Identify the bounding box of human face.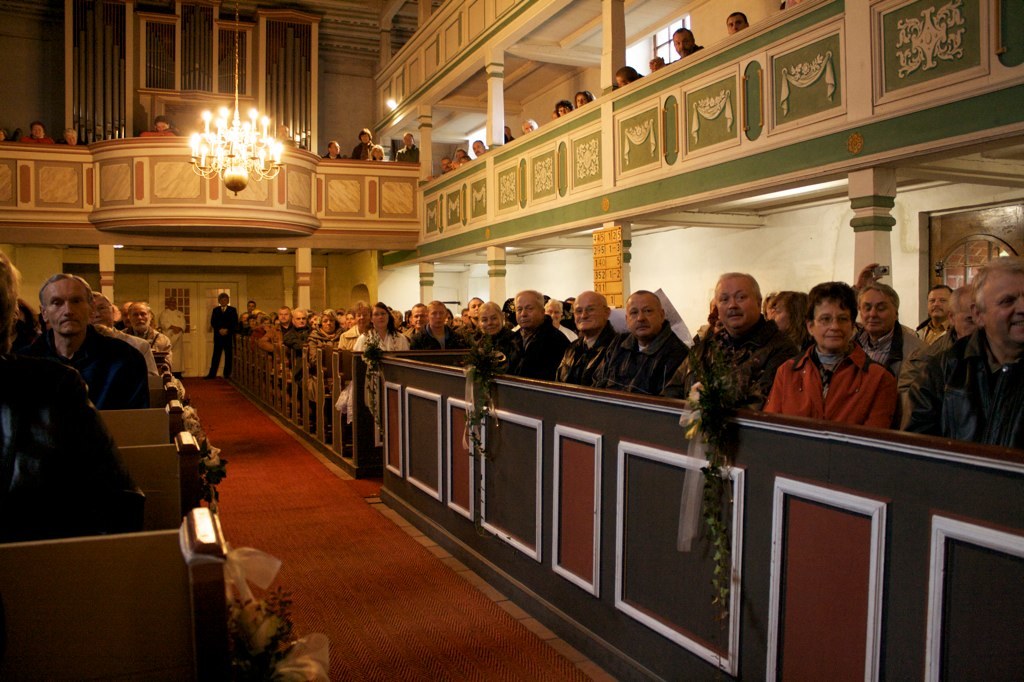
{"left": 516, "top": 297, "right": 543, "bottom": 328}.
